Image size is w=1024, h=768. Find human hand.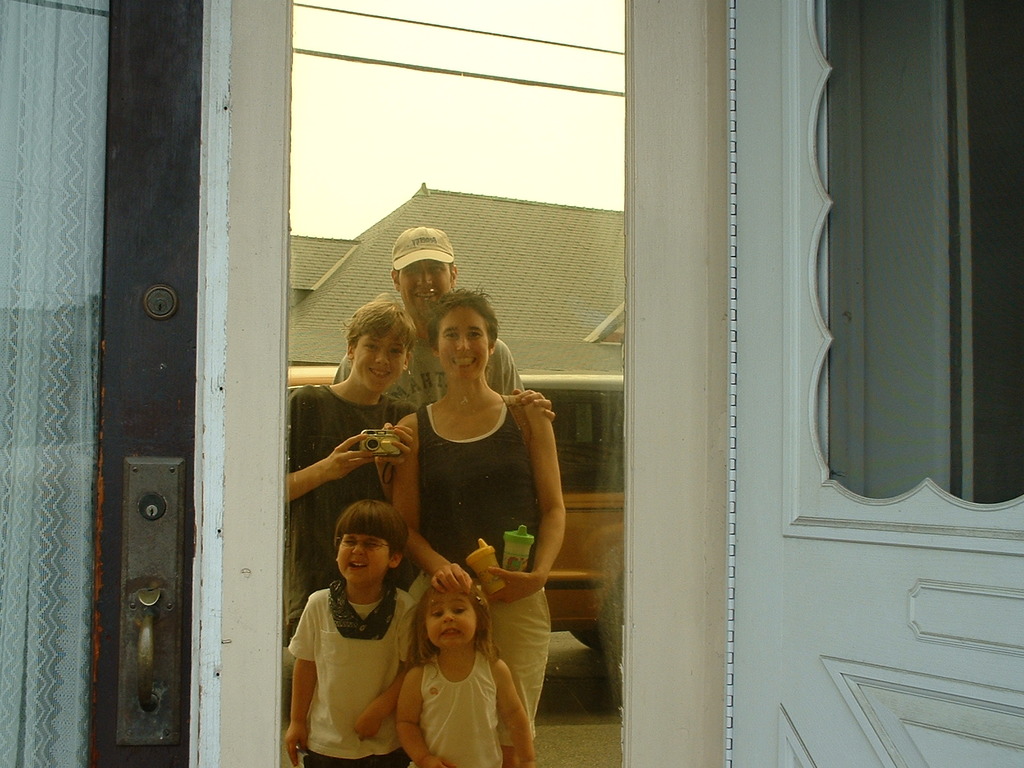
x1=517, y1=760, x2=537, y2=767.
